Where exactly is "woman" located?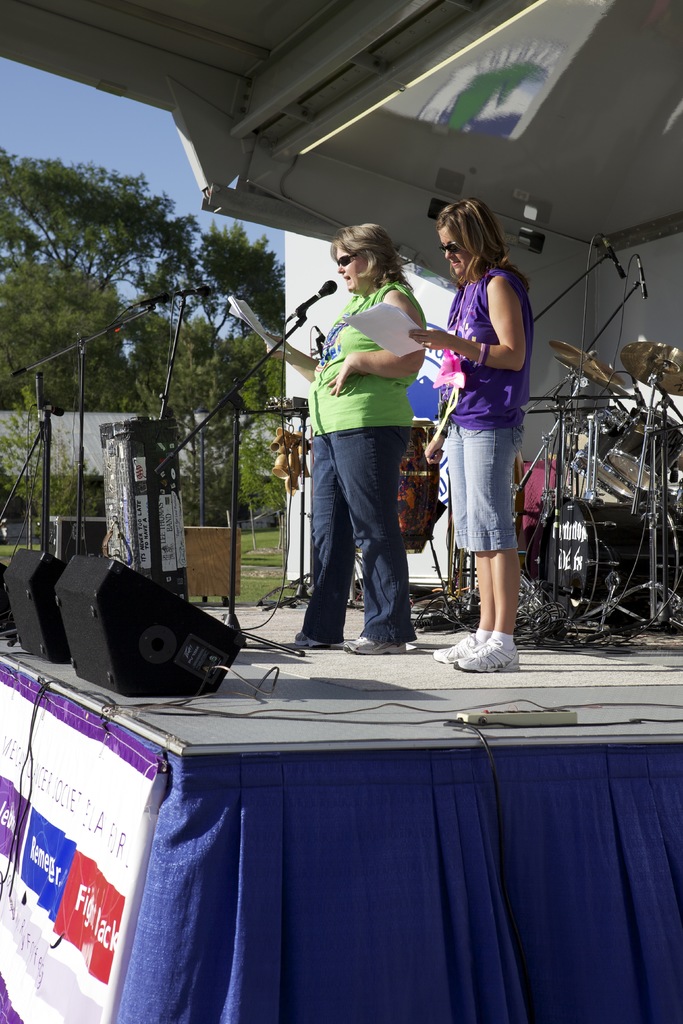
Its bounding box is BBox(262, 220, 432, 657).
